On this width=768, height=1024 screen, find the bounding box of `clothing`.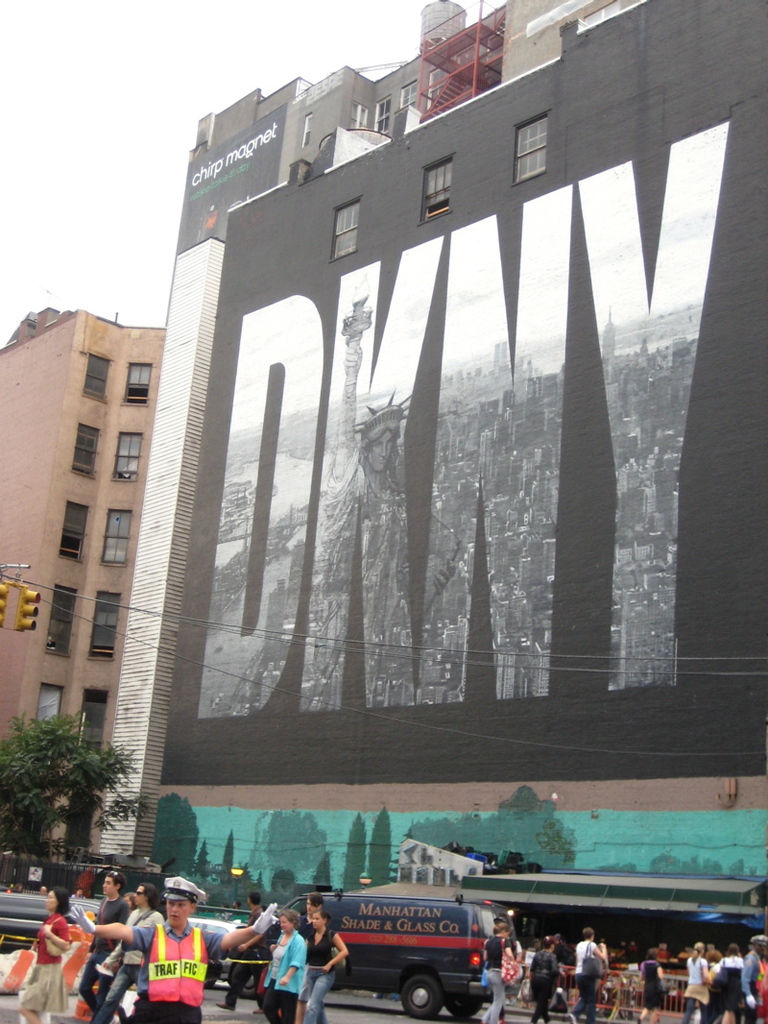
Bounding box: (123, 915, 221, 1023).
